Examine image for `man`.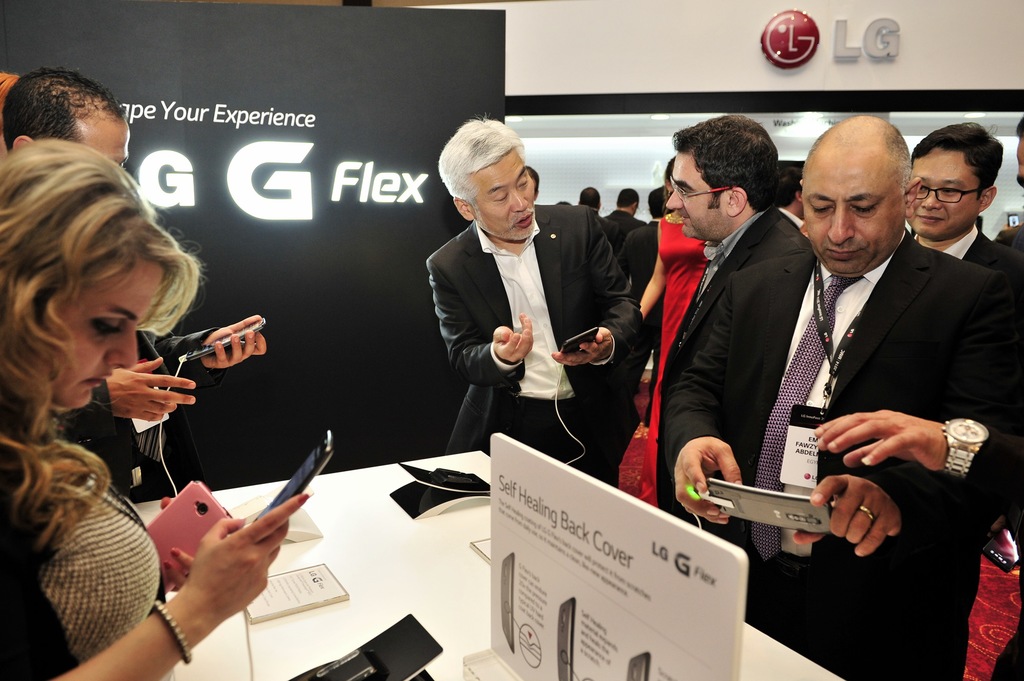
Examination result: BBox(602, 188, 645, 239).
